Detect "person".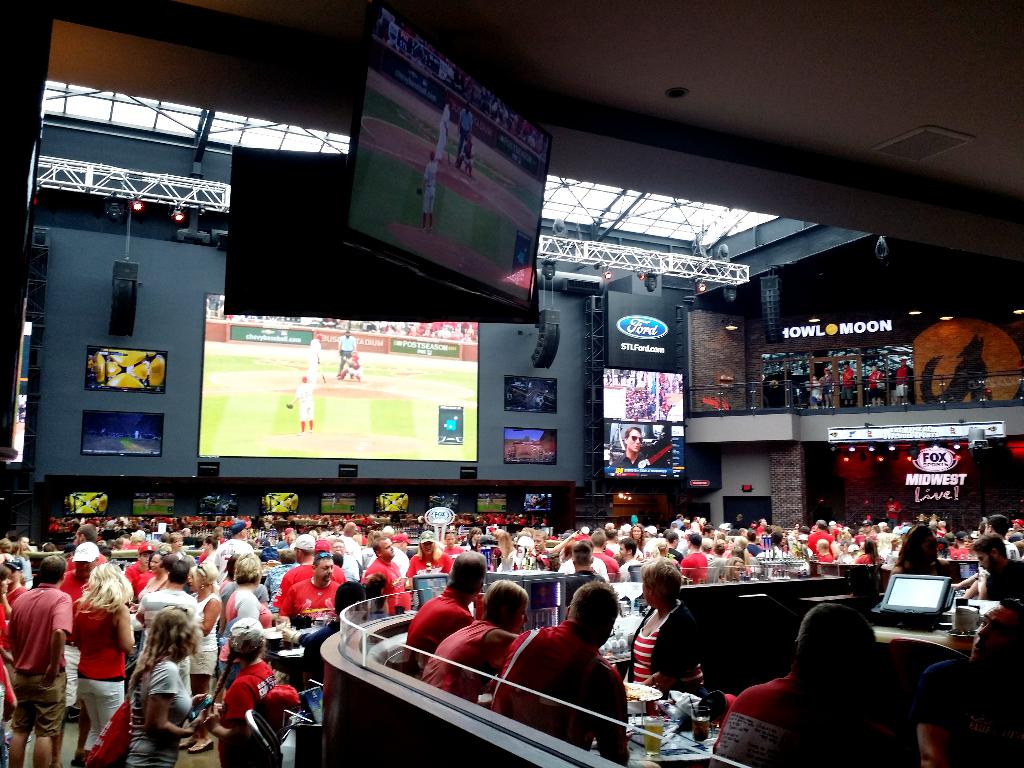
Detected at 486 575 618 752.
